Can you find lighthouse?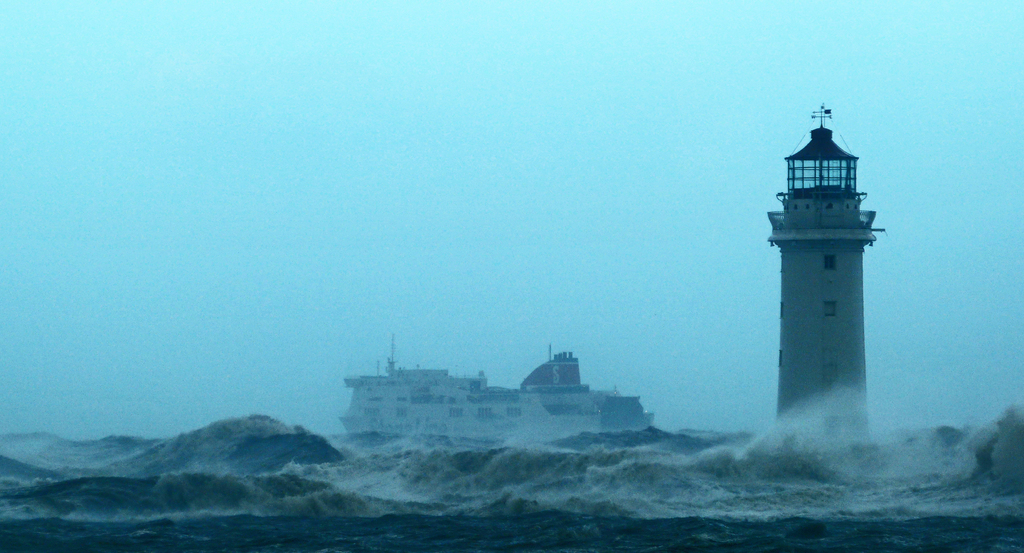
Yes, bounding box: <box>763,92,884,465</box>.
